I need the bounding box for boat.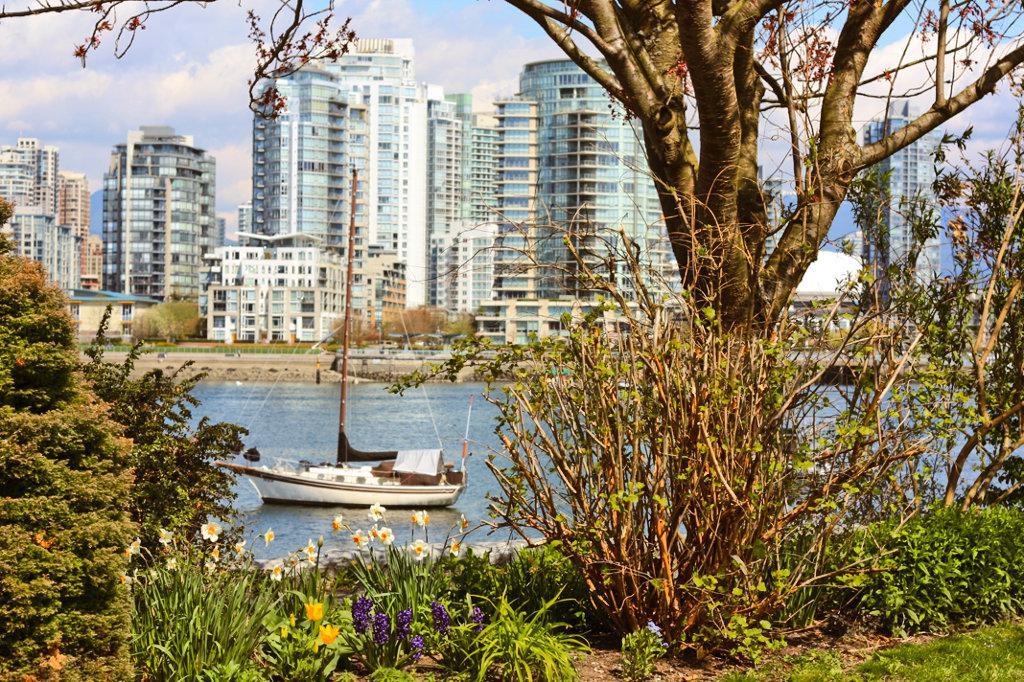
Here it is: {"left": 208, "top": 161, "right": 474, "bottom": 509}.
